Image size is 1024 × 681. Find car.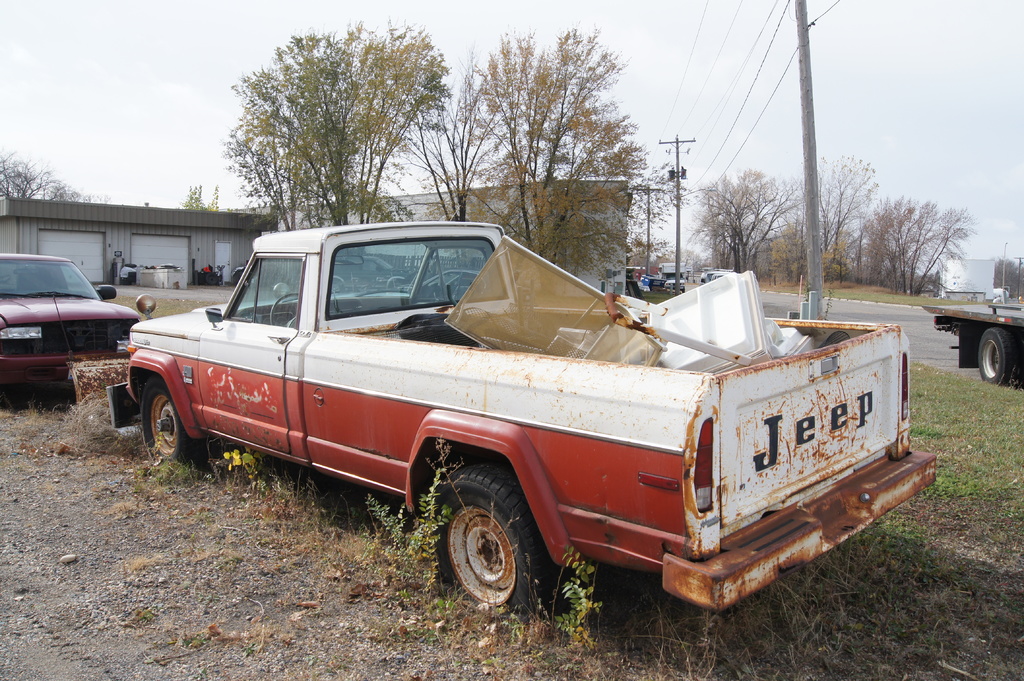
<box>702,269,726,280</box>.
